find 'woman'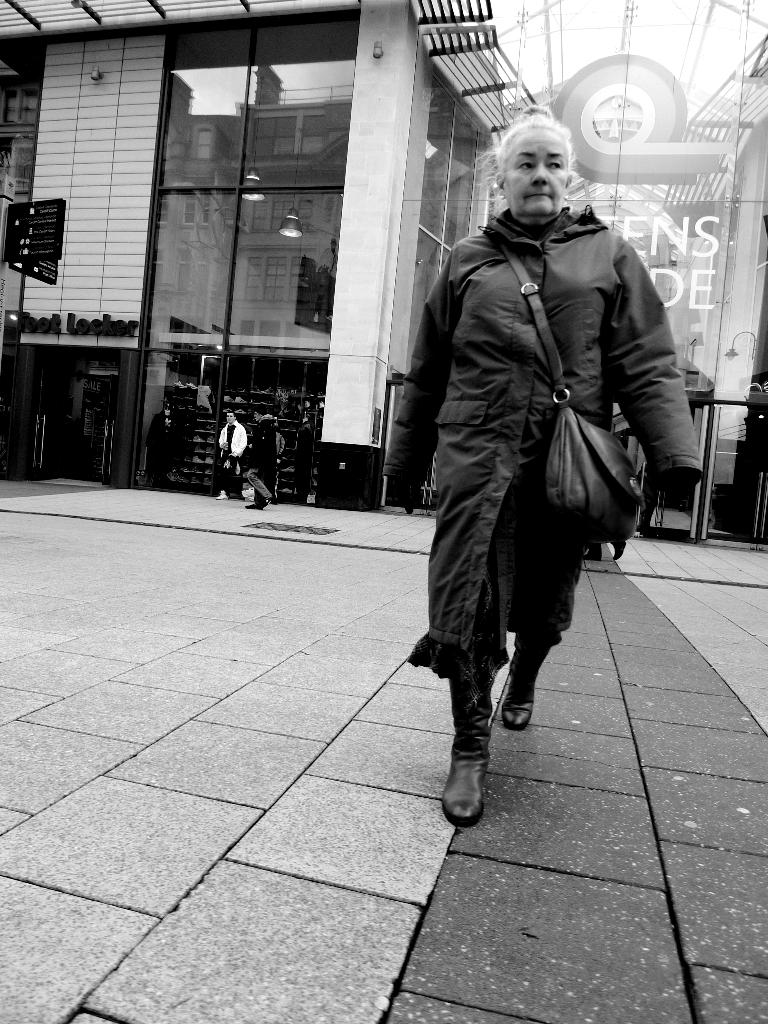
rect(376, 77, 675, 826)
